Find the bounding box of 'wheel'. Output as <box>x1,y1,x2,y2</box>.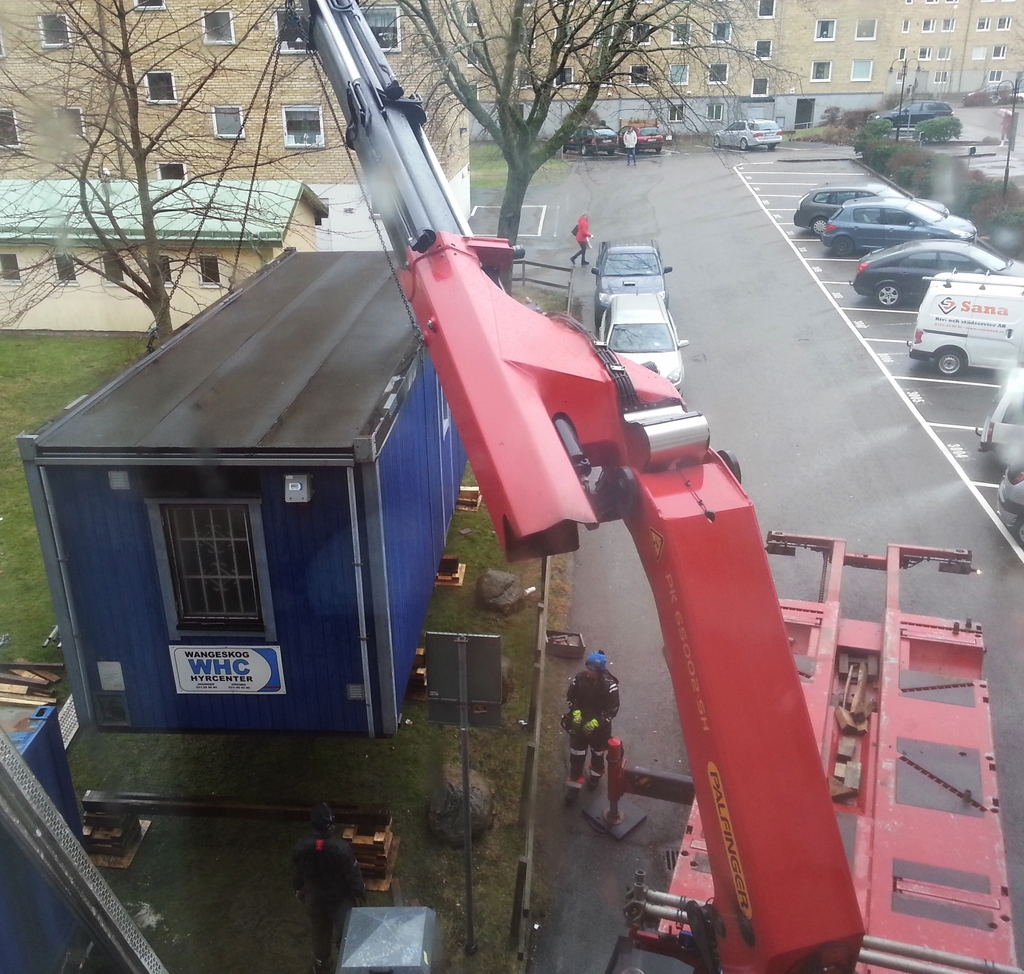
<box>809,218,833,240</box>.
